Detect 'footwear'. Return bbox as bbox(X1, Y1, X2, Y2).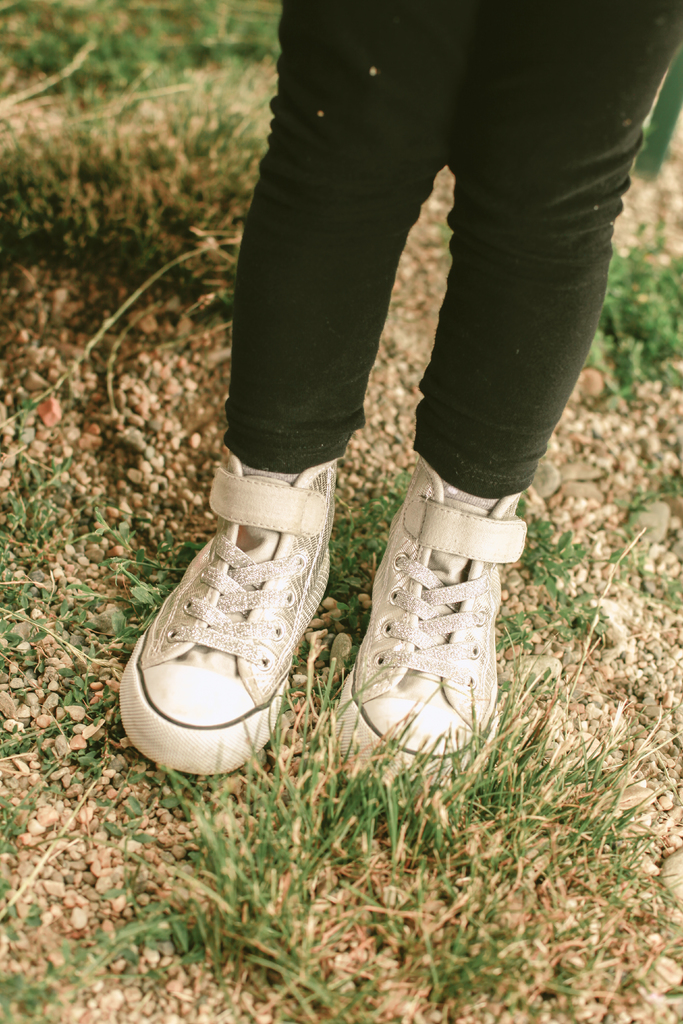
bbox(118, 438, 335, 771).
